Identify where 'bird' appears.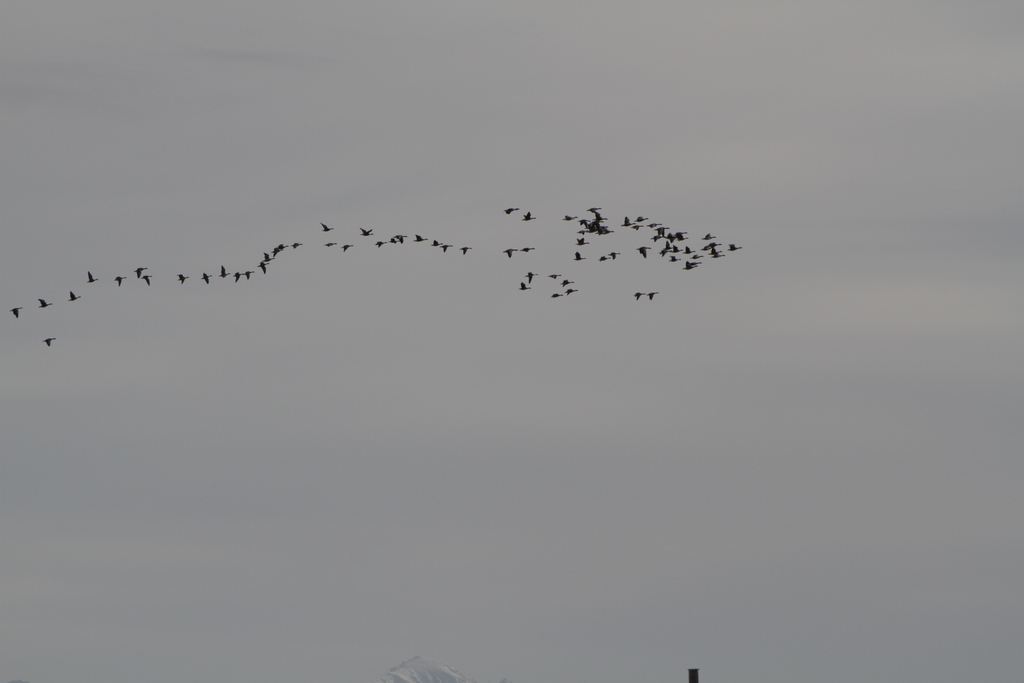
Appears at 42:335:54:345.
